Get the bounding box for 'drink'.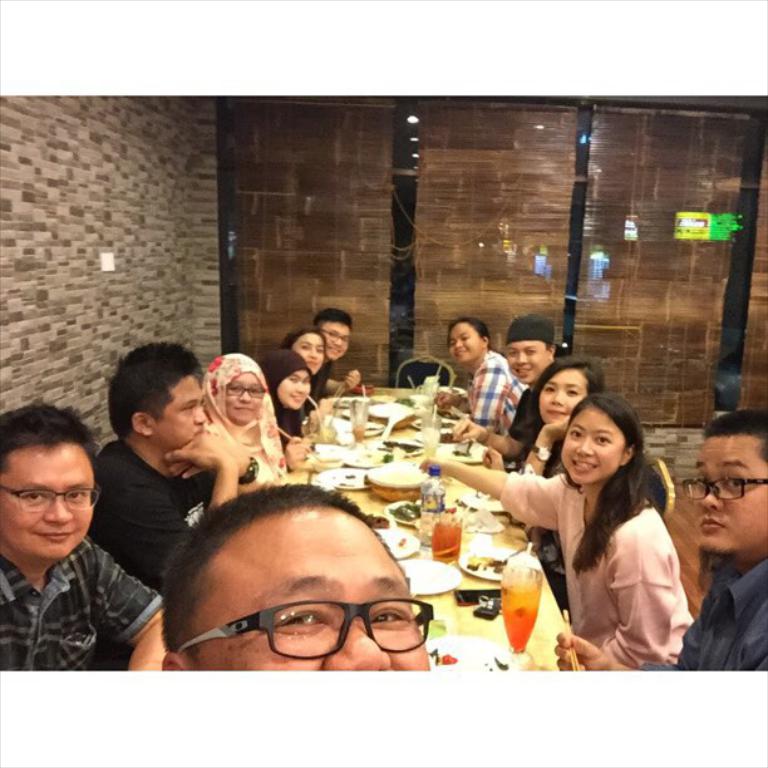
box(434, 523, 463, 562).
